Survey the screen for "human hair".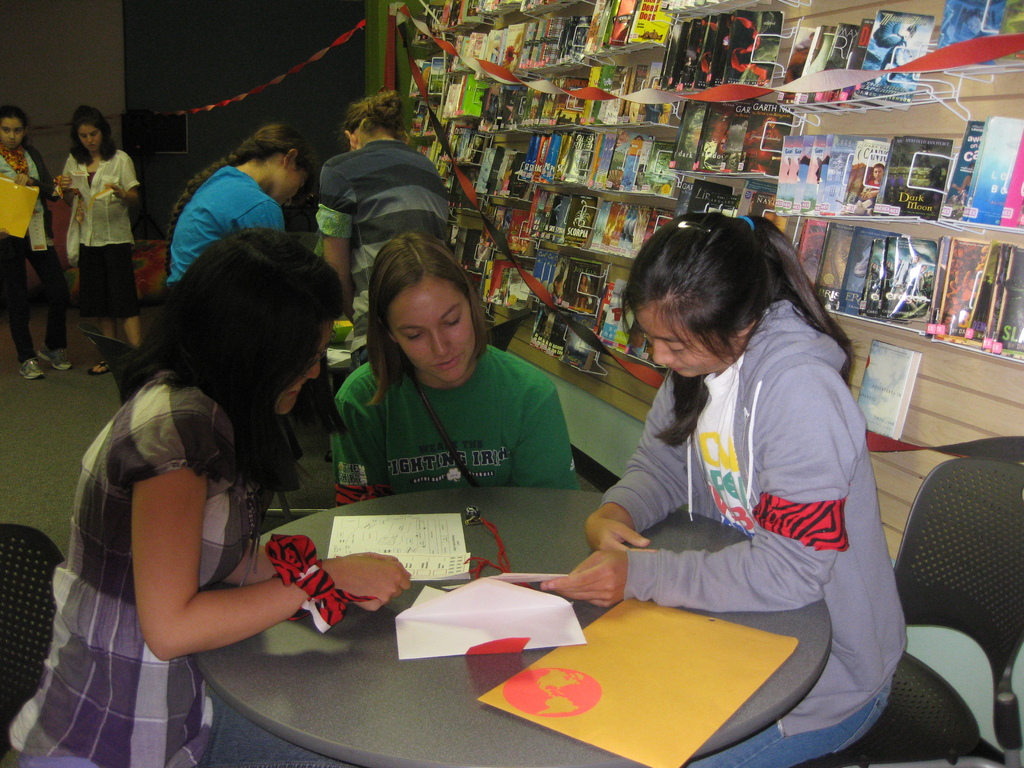
Survey found: {"x1": 0, "y1": 104, "x2": 34, "y2": 151}.
